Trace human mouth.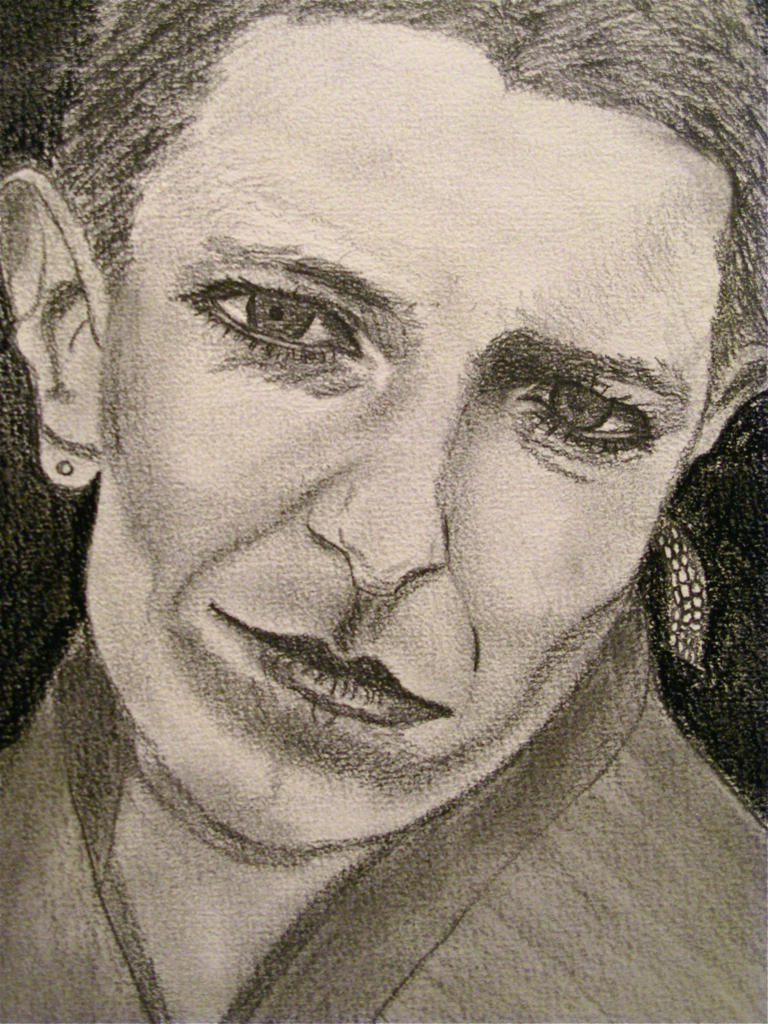
Traced to <box>206,612,470,766</box>.
